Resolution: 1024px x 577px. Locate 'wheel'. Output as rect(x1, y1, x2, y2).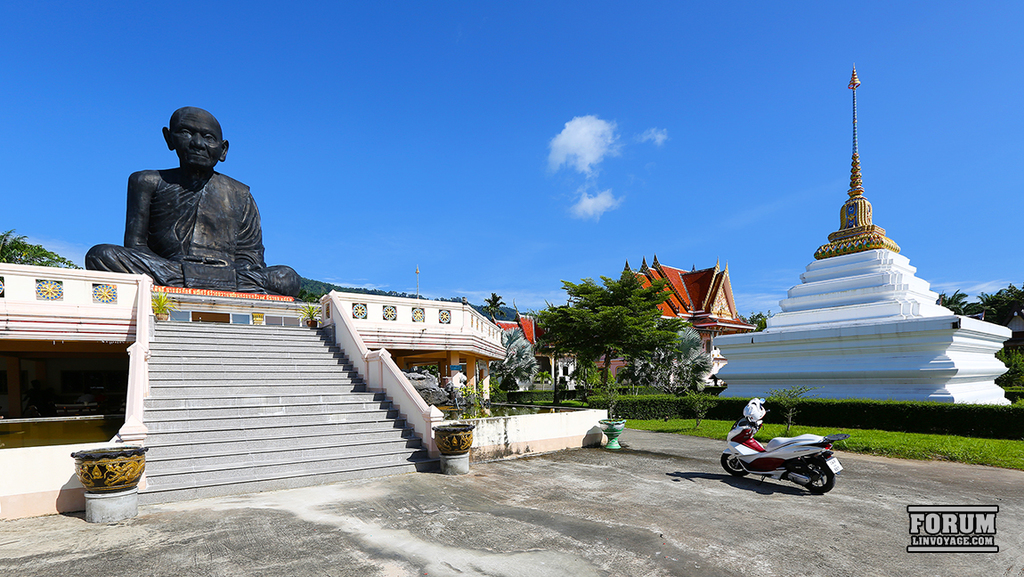
rect(798, 458, 833, 498).
